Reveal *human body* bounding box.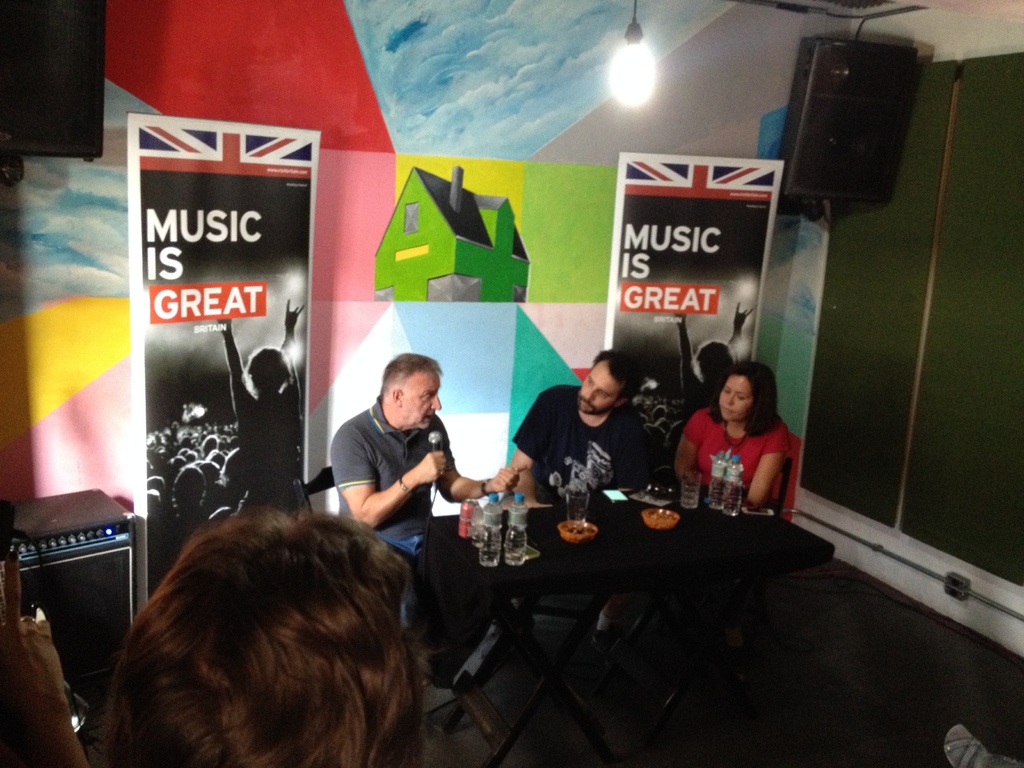
Revealed: (508,383,668,494).
